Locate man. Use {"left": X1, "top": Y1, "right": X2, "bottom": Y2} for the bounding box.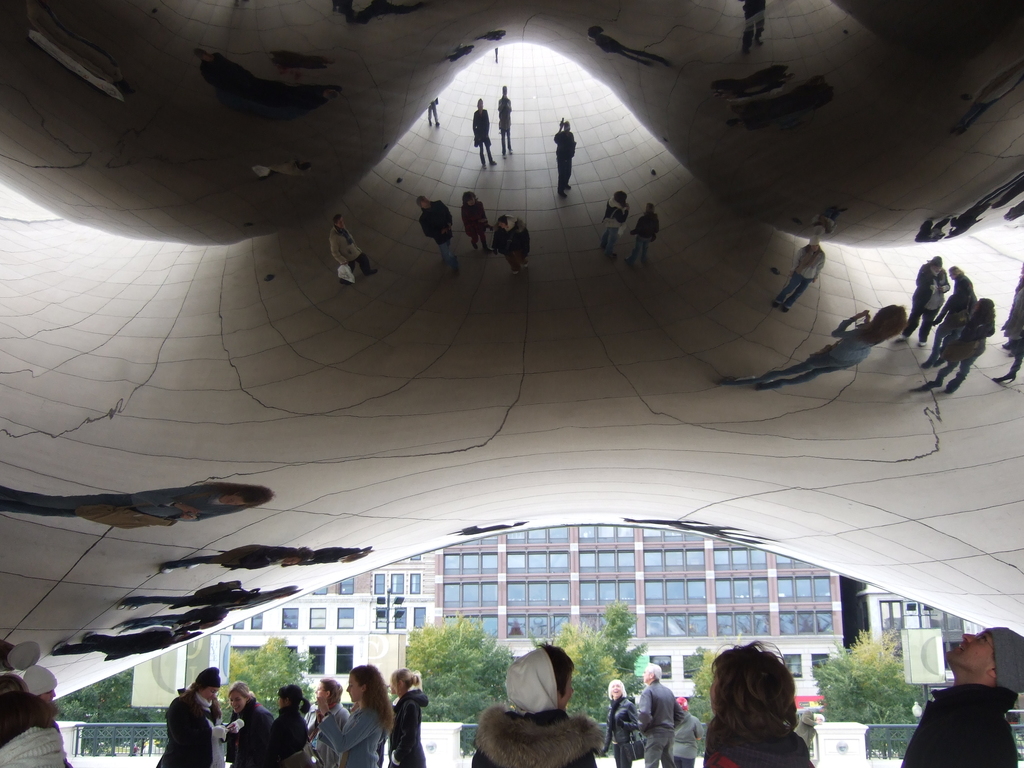
{"left": 899, "top": 623, "right": 1023, "bottom": 767}.
